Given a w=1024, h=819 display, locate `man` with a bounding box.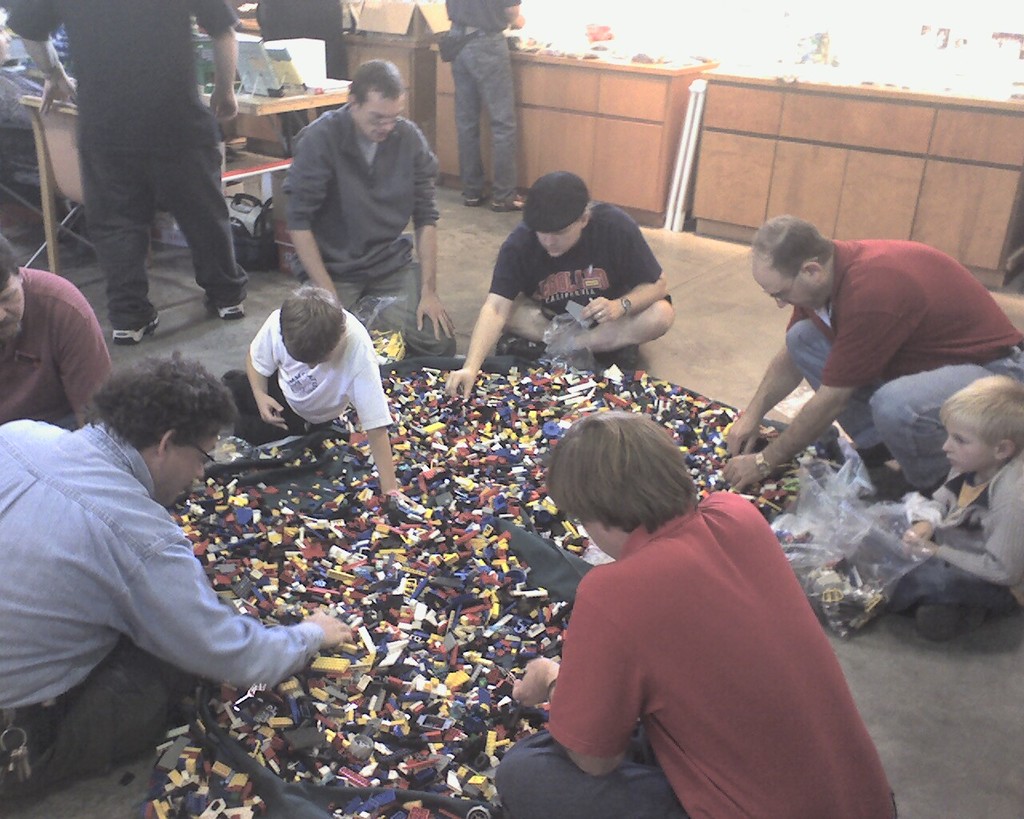
Located: x1=441 y1=0 x2=534 y2=216.
